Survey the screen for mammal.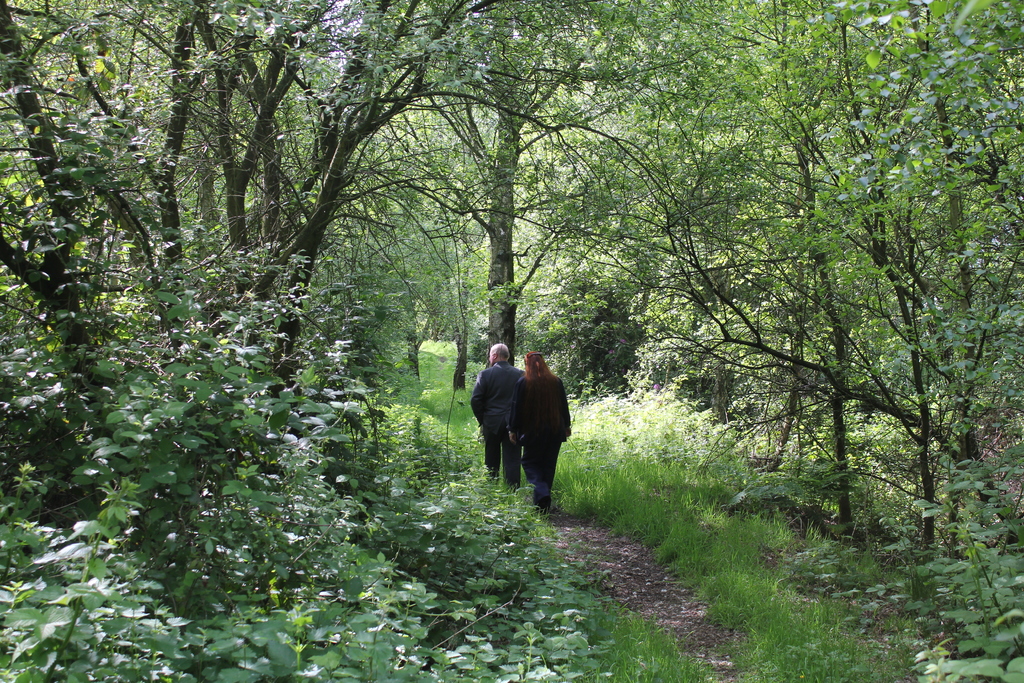
Survey found: [504, 350, 572, 507].
